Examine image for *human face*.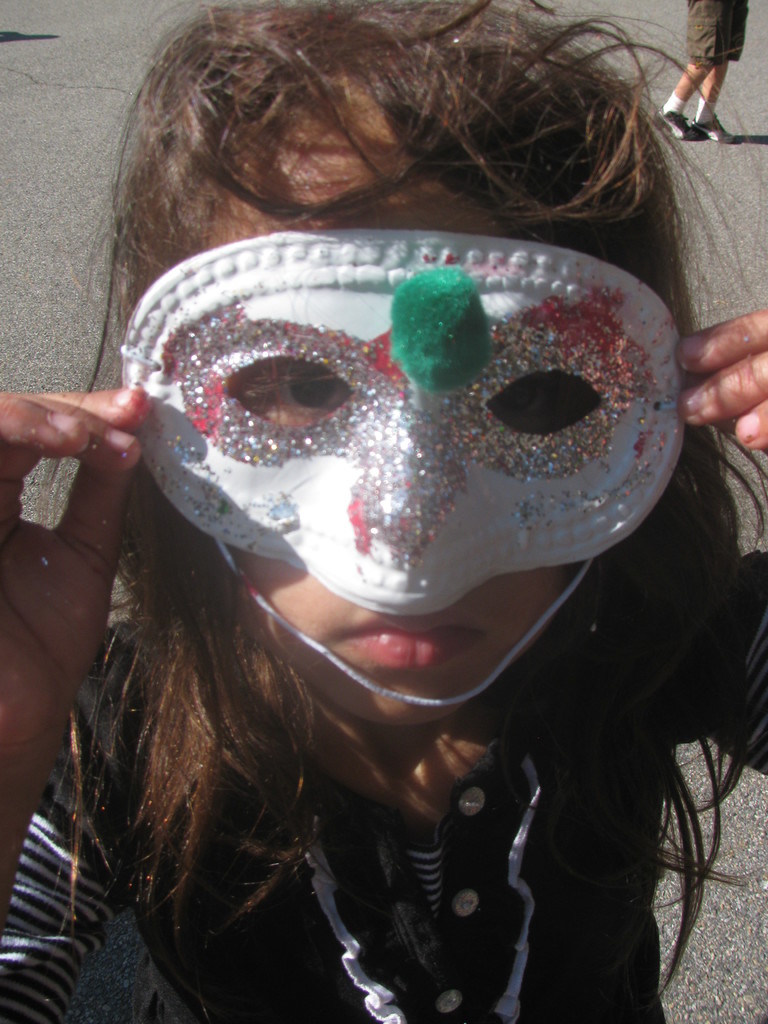
Examination result: [left=118, top=70, right=686, bottom=724].
